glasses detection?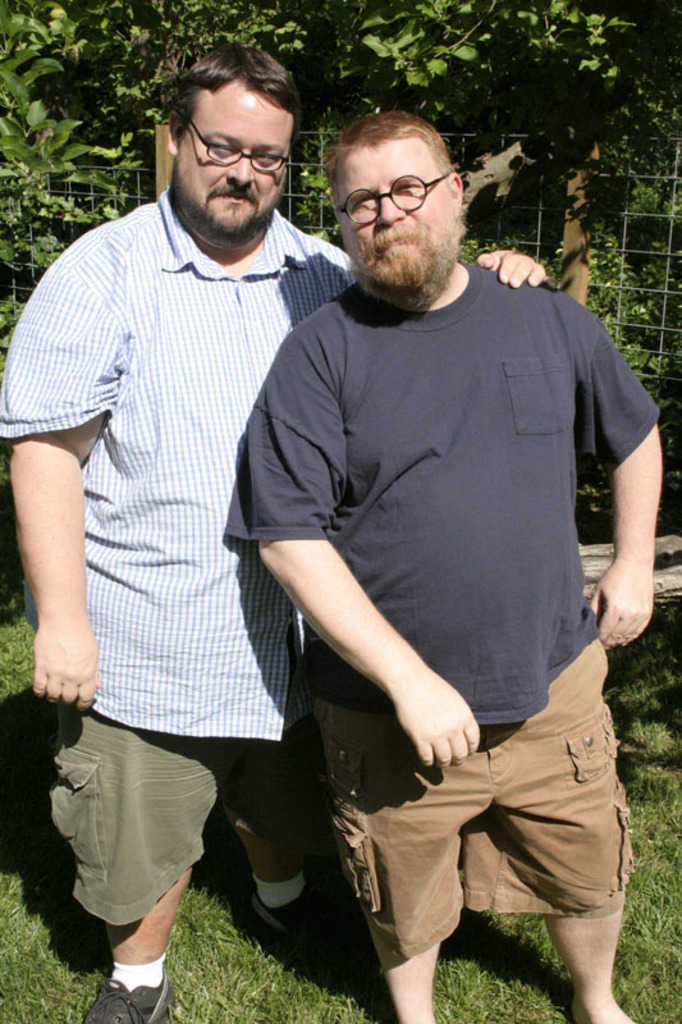
168,119,294,164
